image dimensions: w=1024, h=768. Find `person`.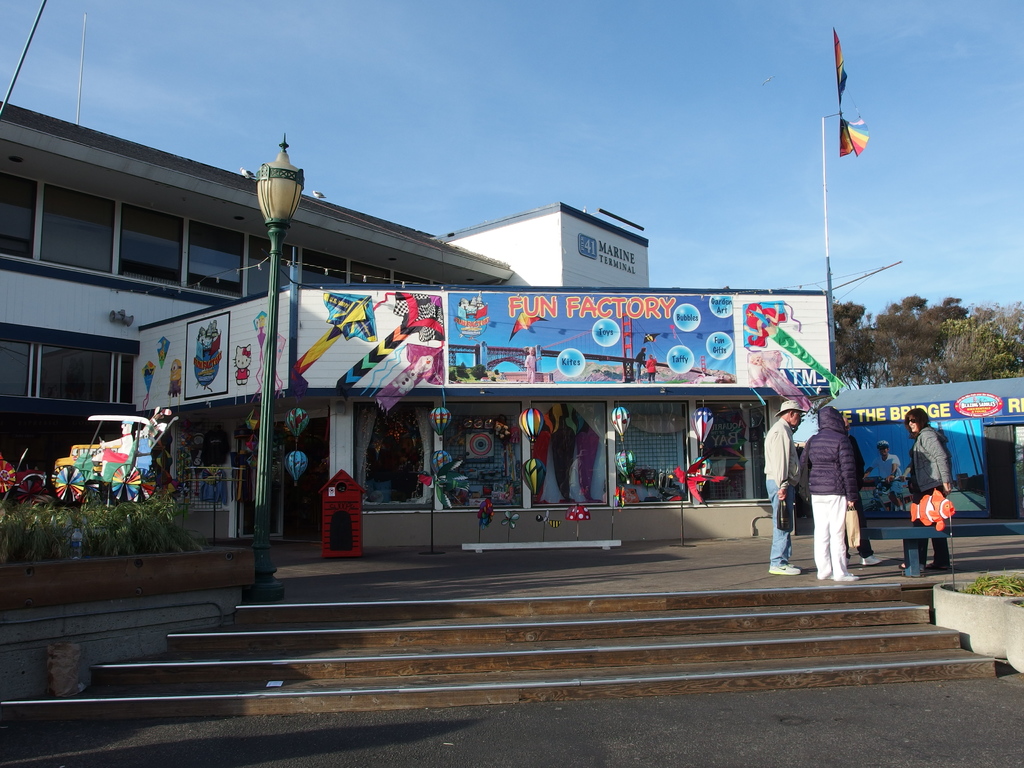
[643, 351, 659, 385].
